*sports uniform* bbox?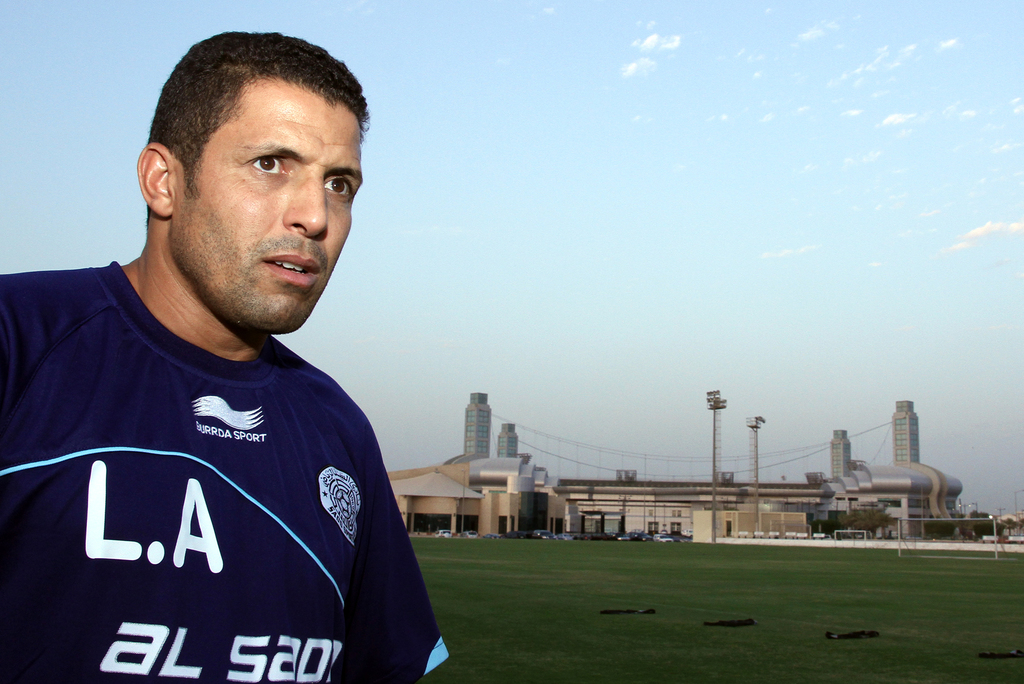
0 109 467 683
